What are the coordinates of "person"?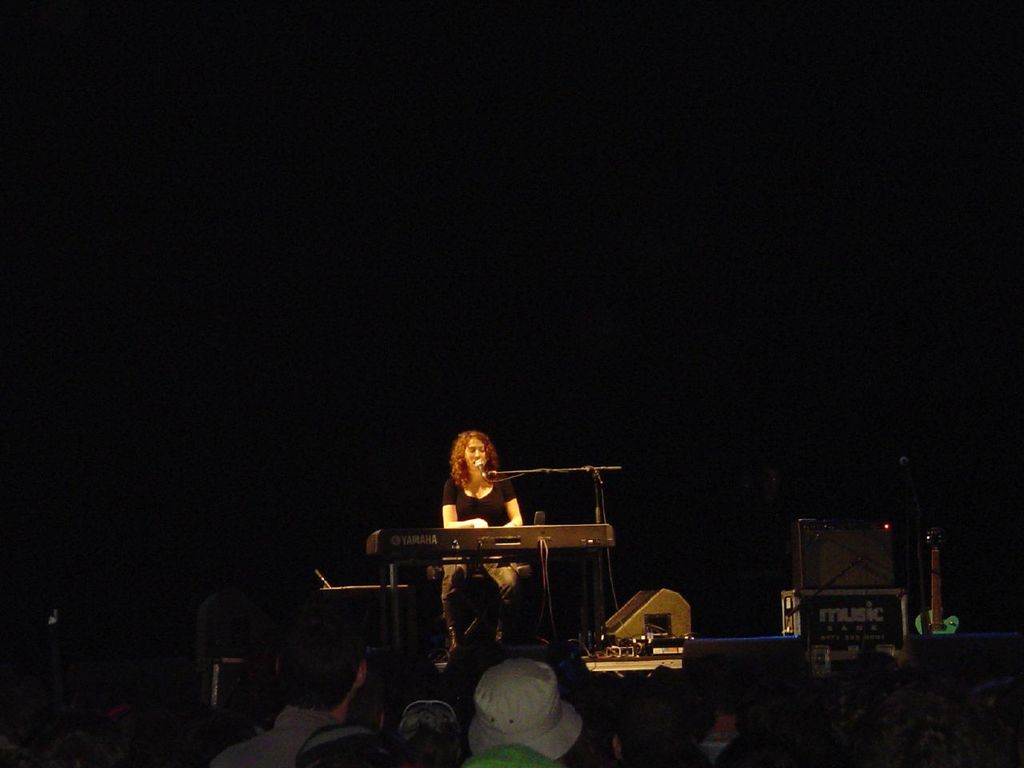
bbox=[422, 426, 534, 668].
